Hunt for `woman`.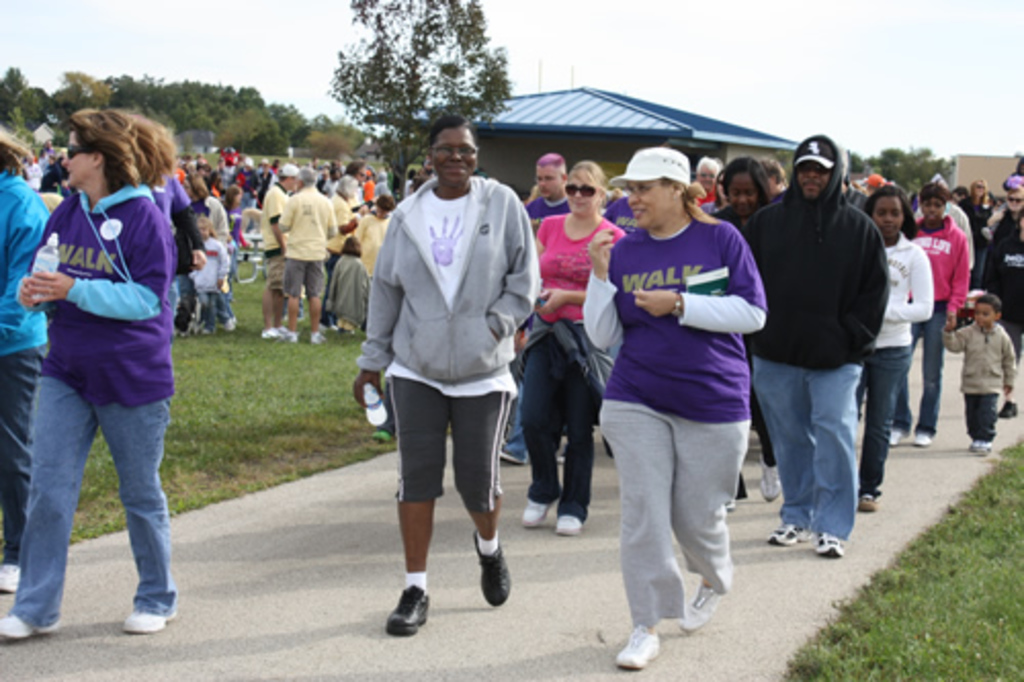
Hunted down at l=694, t=152, r=729, b=213.
